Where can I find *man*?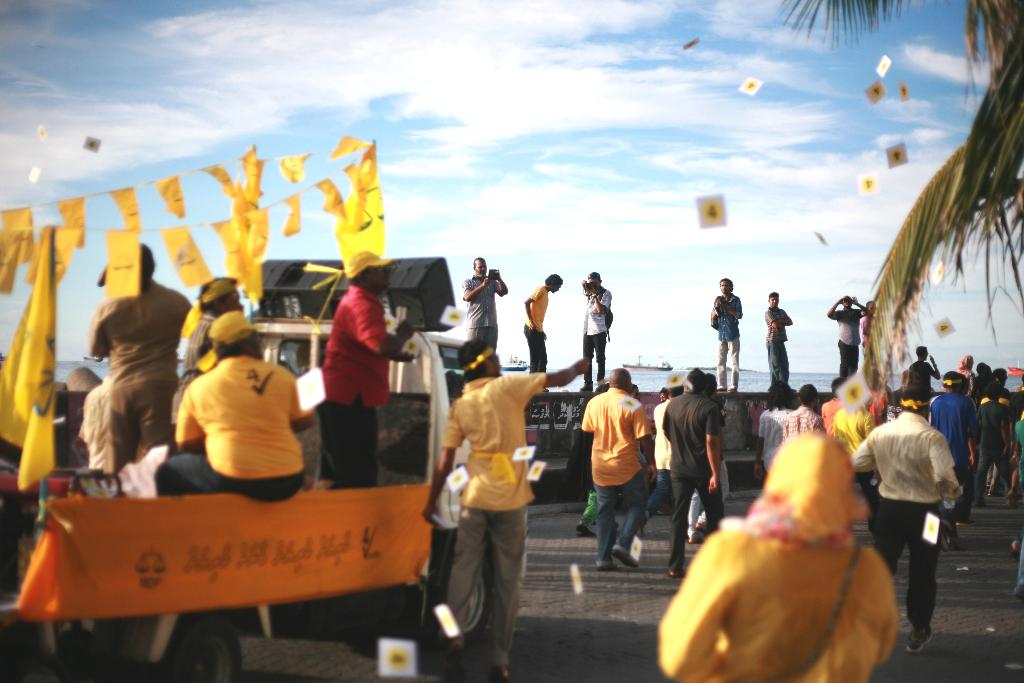
You can find it at BBox(758, 378, 808, 513).
